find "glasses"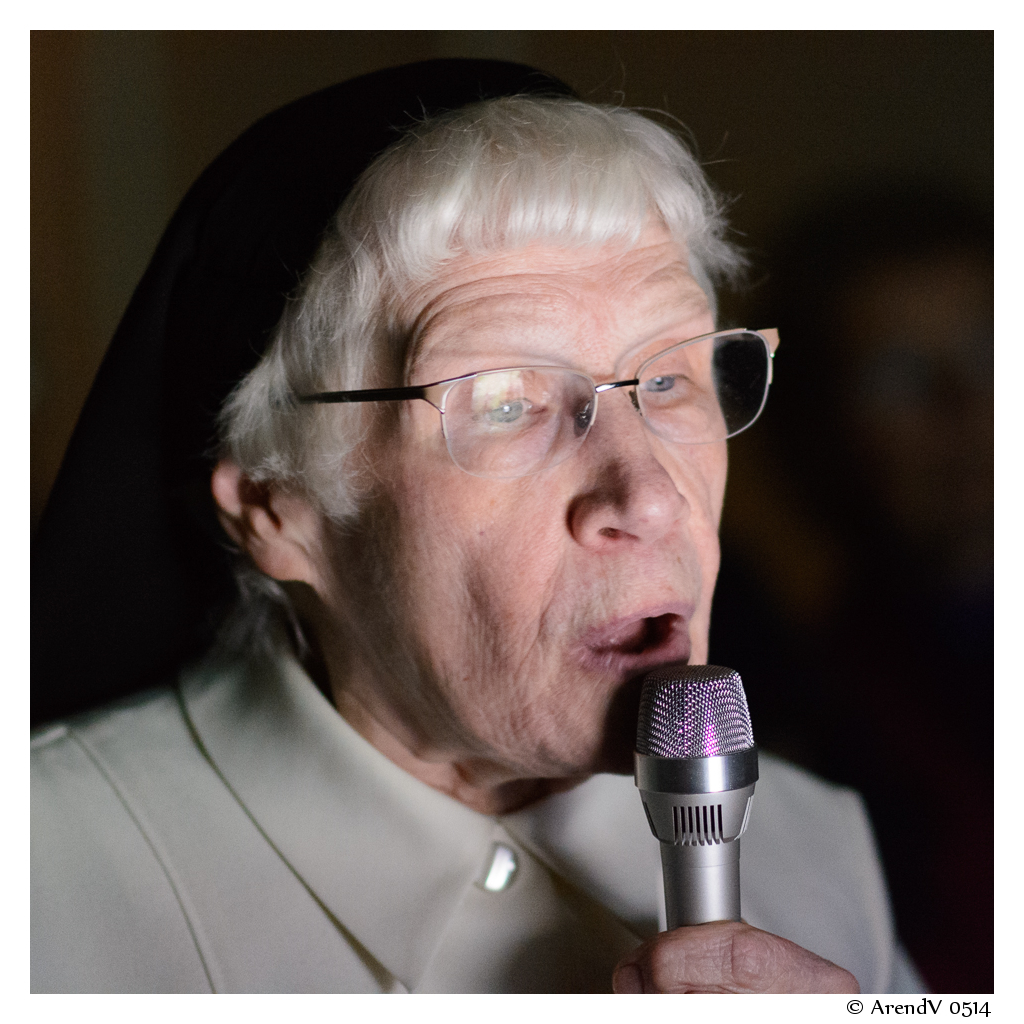
bbox(287, 320, 780, 477)
